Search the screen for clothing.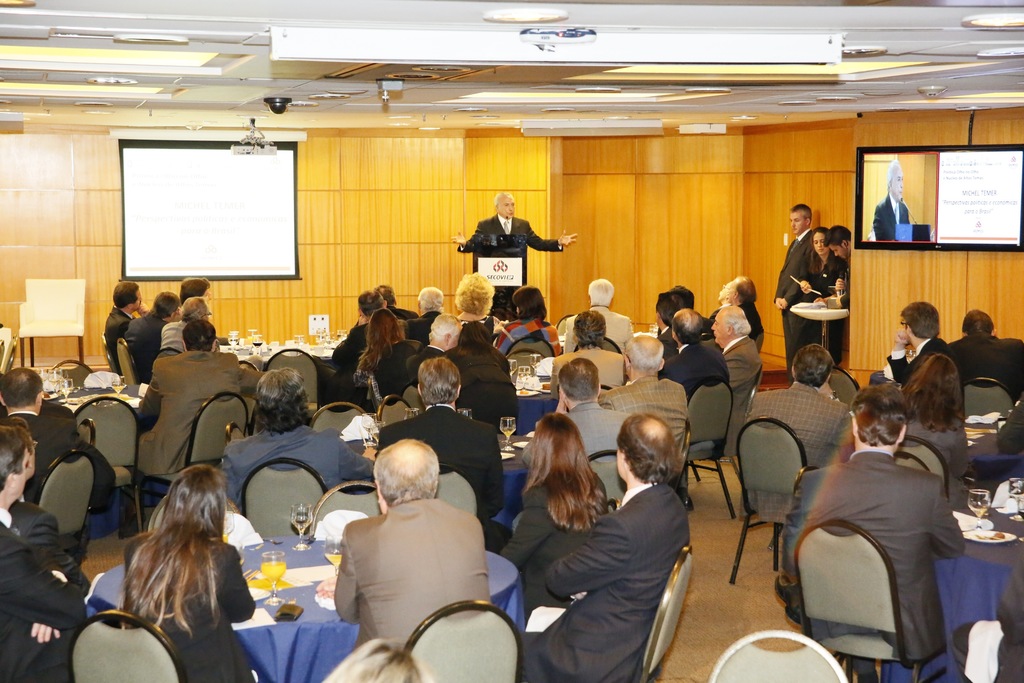
Found at (557, 305, 638, 365).
